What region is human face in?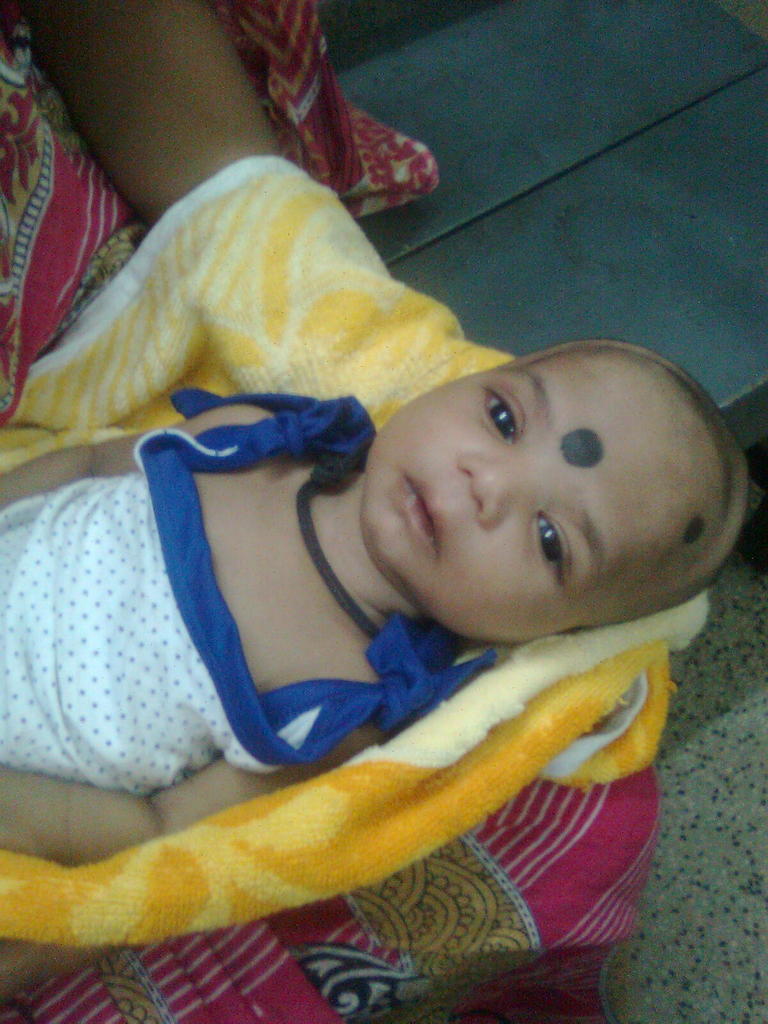
[367, 349, 663, 650].
